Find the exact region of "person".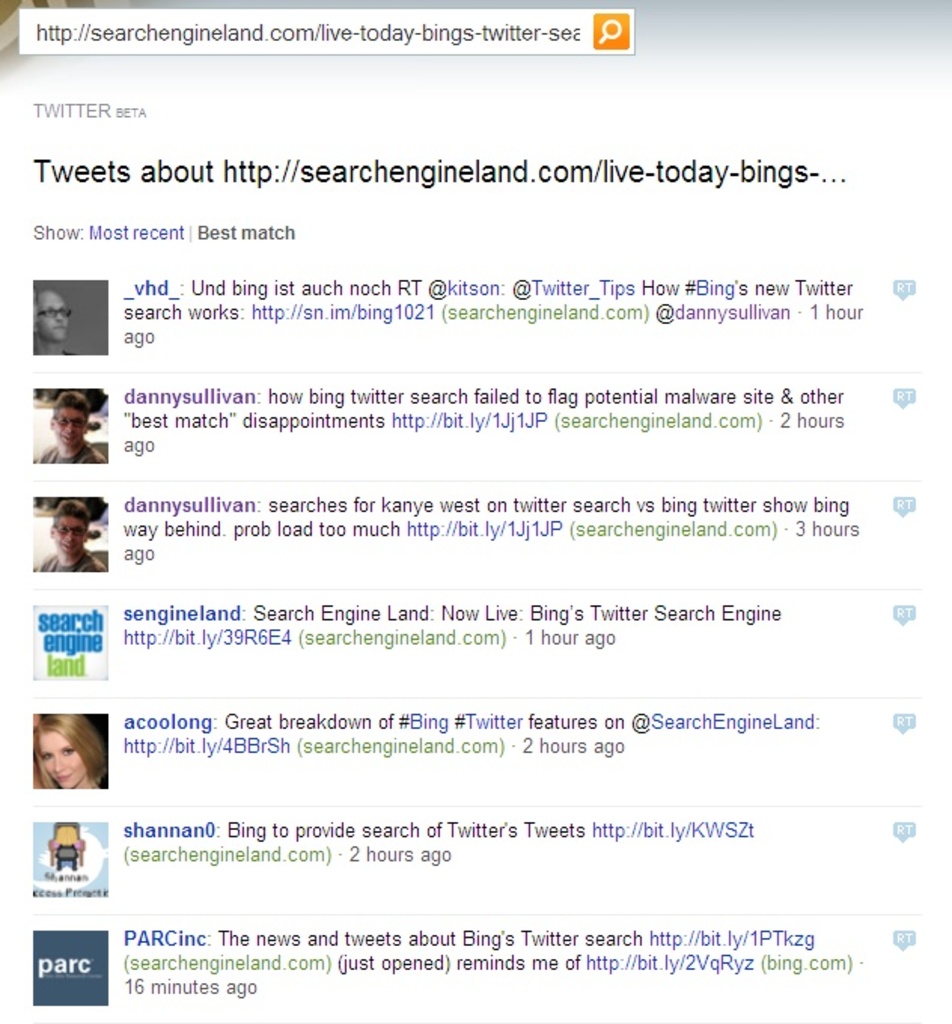
Exact region: 32,289,77,366.
